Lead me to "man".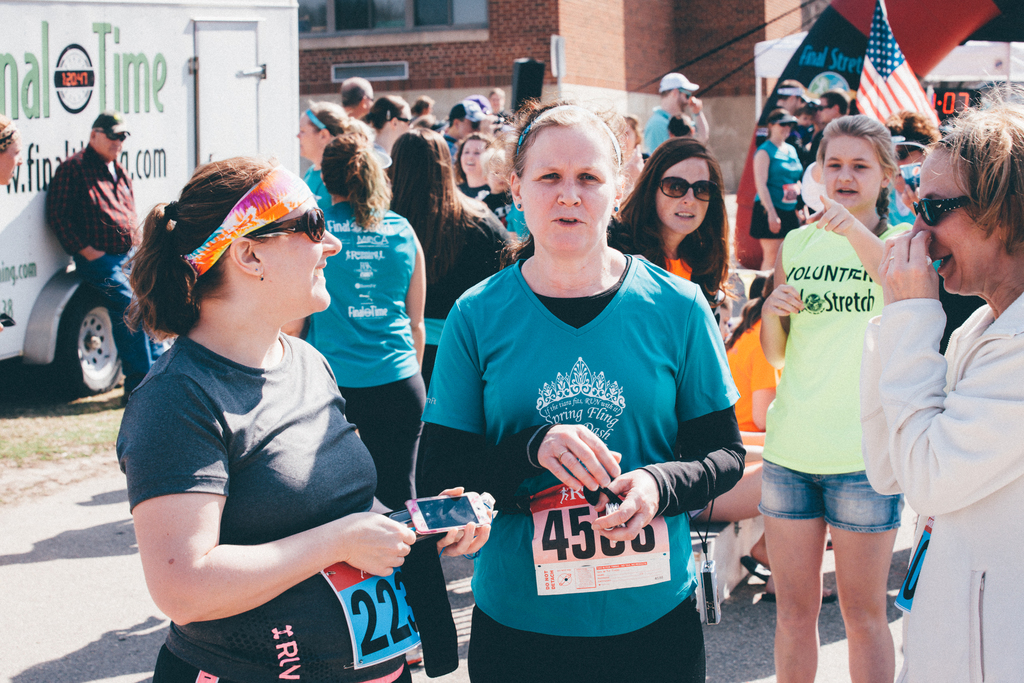
Lead to box(643, 72, 708, 160).
